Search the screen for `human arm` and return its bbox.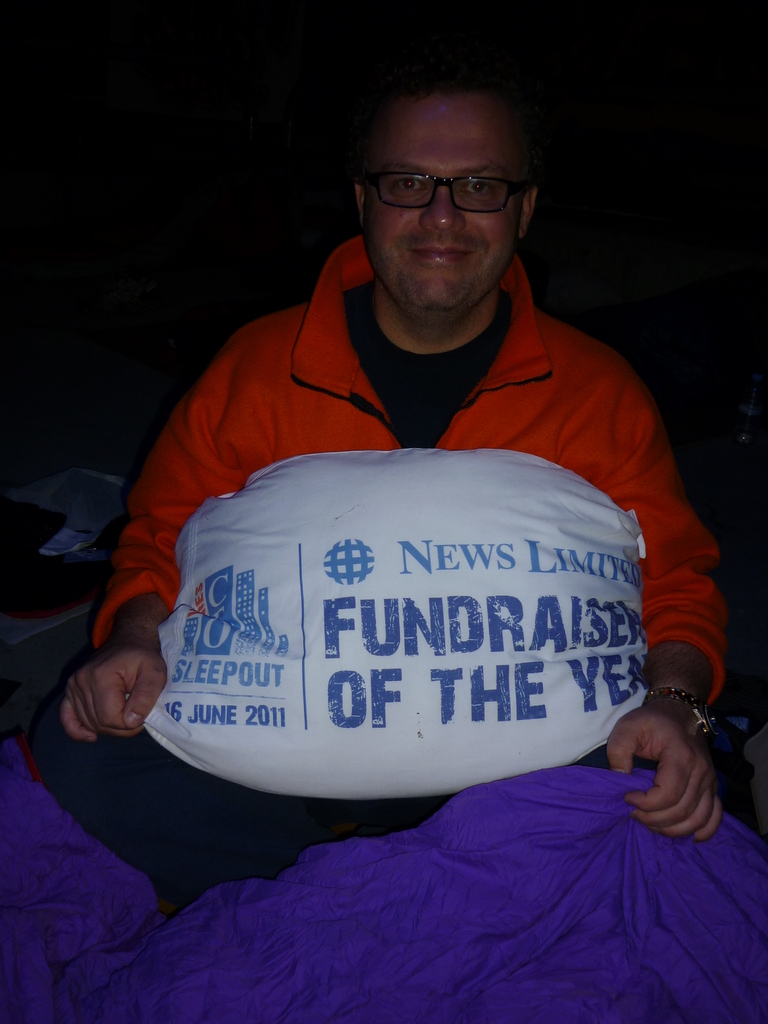
Found: left=606, top=374, right=739, bottom=840.
